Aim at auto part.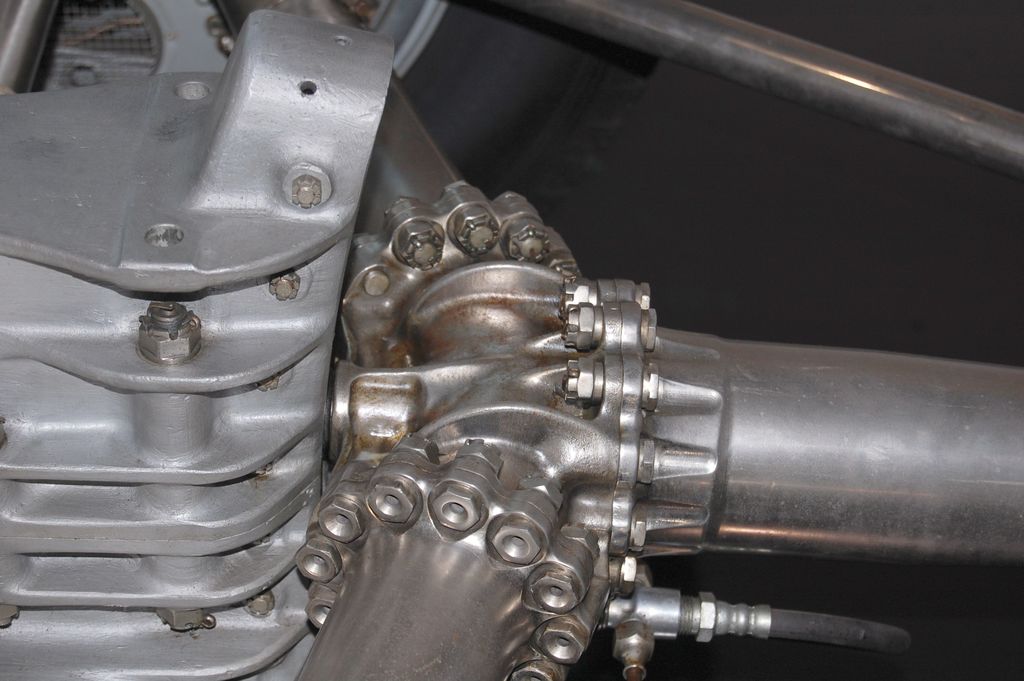
Aimed at crop(0, 0, 1023, 680).
